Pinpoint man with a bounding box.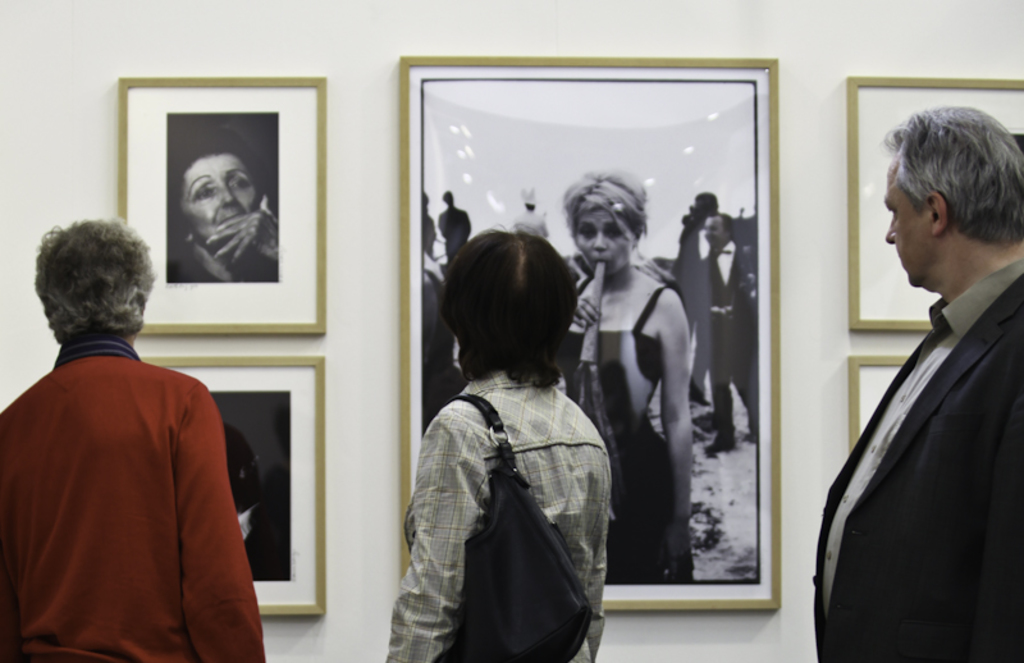
bbox(166, 133, 271, 283).
